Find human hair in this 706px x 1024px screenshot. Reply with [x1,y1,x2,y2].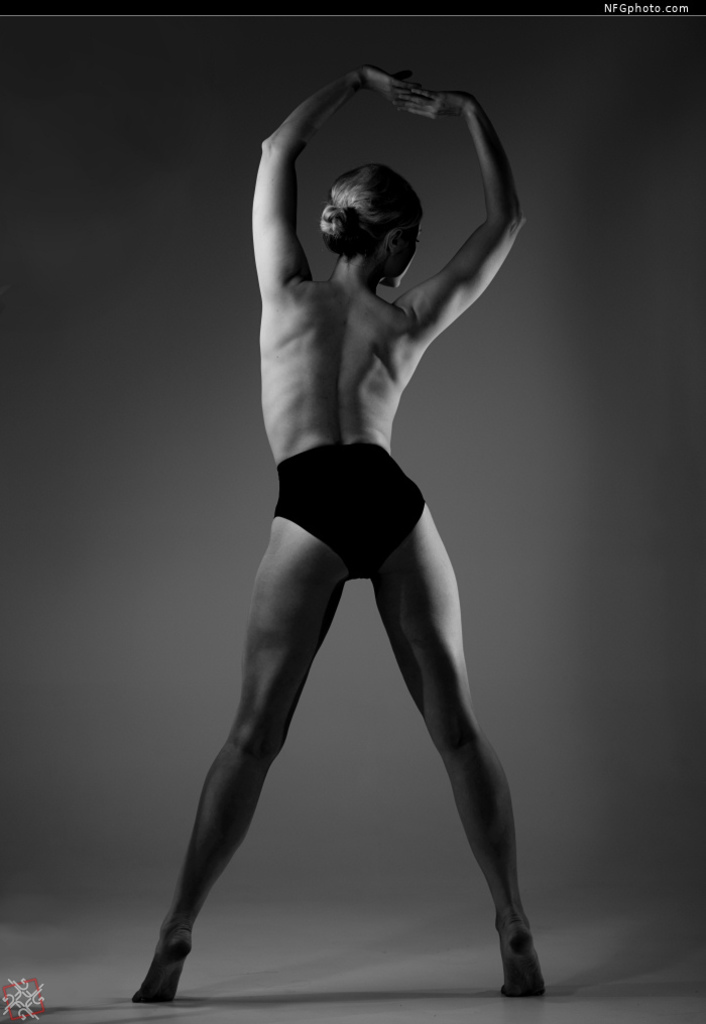
[325,148,427,258].
